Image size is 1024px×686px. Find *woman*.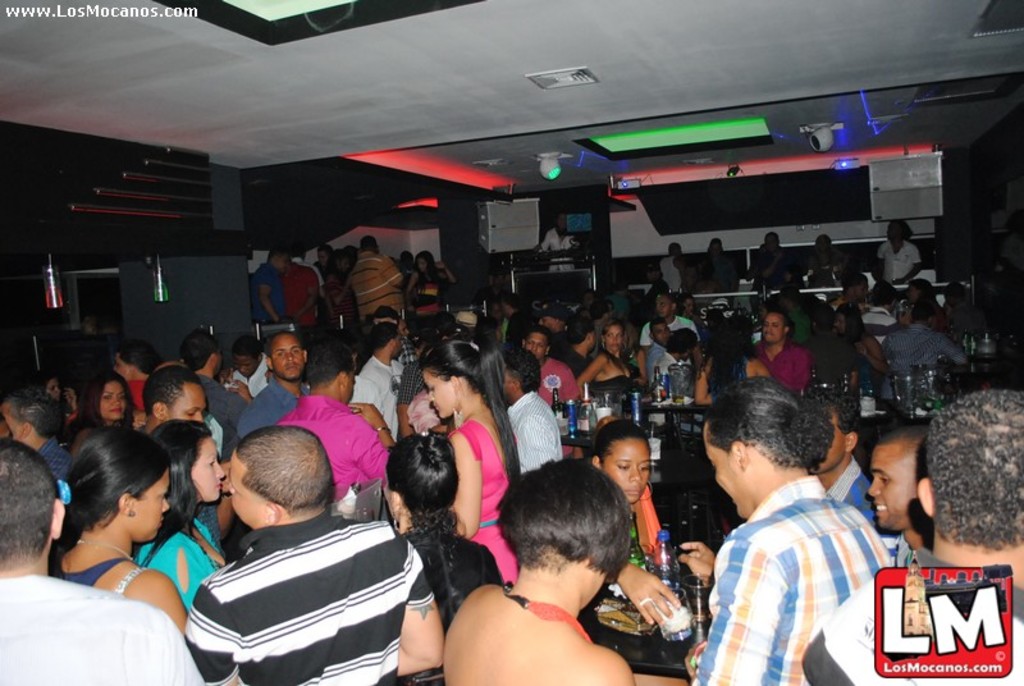
x1=439 y1=458 x2=637 y2=685.
